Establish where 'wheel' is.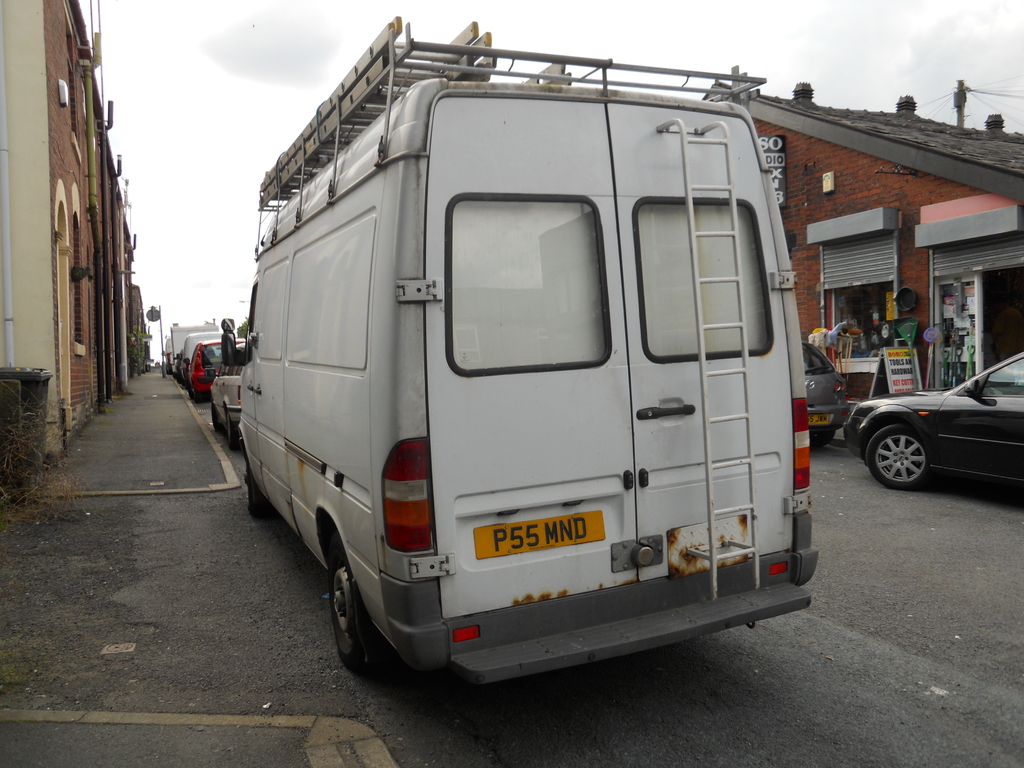
Established at bbox(861, 426, 938, 495).
